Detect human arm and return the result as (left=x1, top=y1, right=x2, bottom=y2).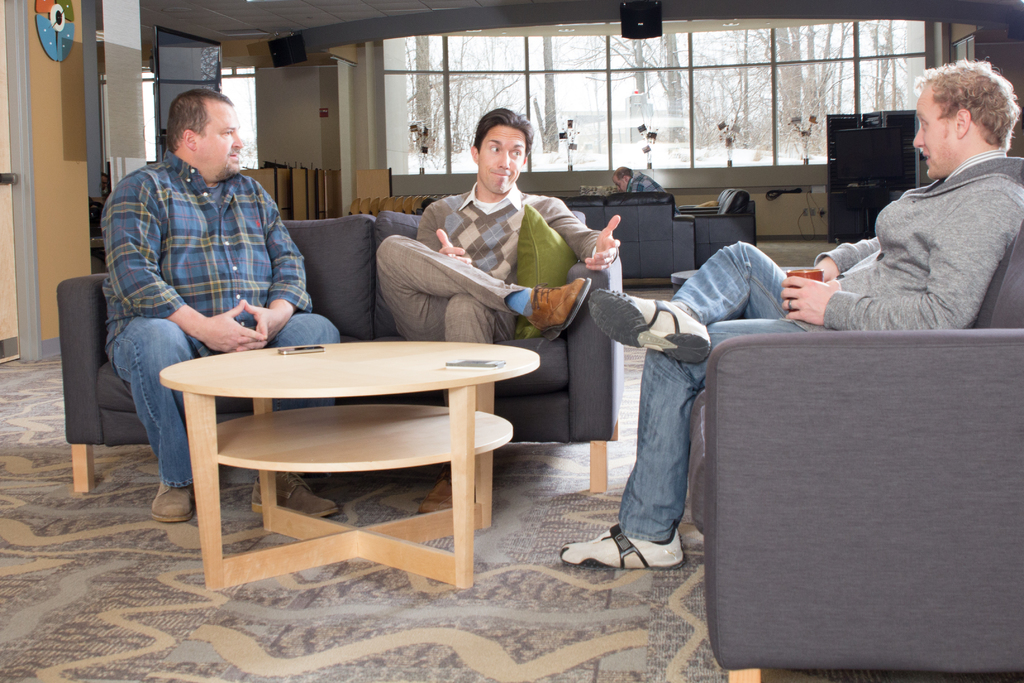
(left=816, top=236, right=879, bottom=283).
